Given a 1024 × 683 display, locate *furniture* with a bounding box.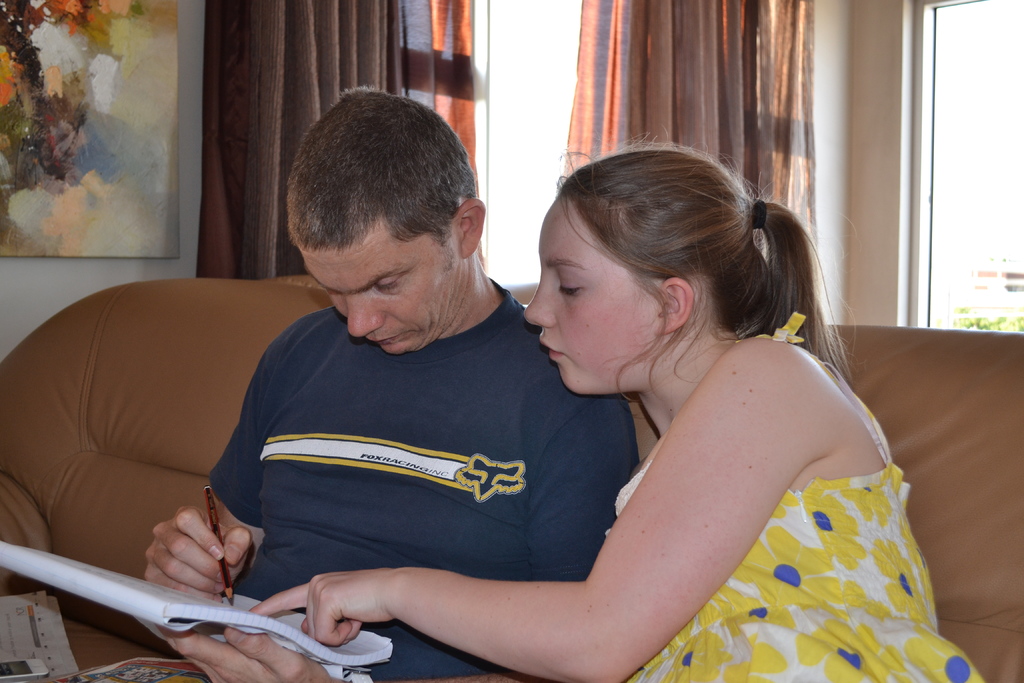
Located: {"left": 0, "top": 278, "right": 1023, "bottom": 682}.
